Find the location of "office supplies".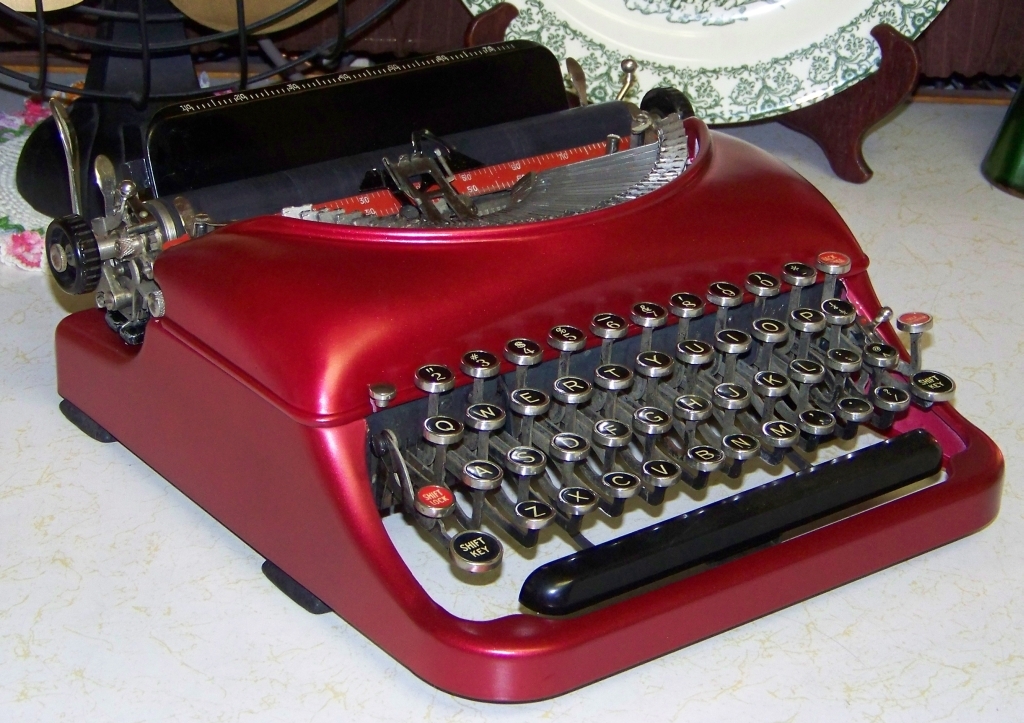
Location: crop(13, 5, 1011, 697).
